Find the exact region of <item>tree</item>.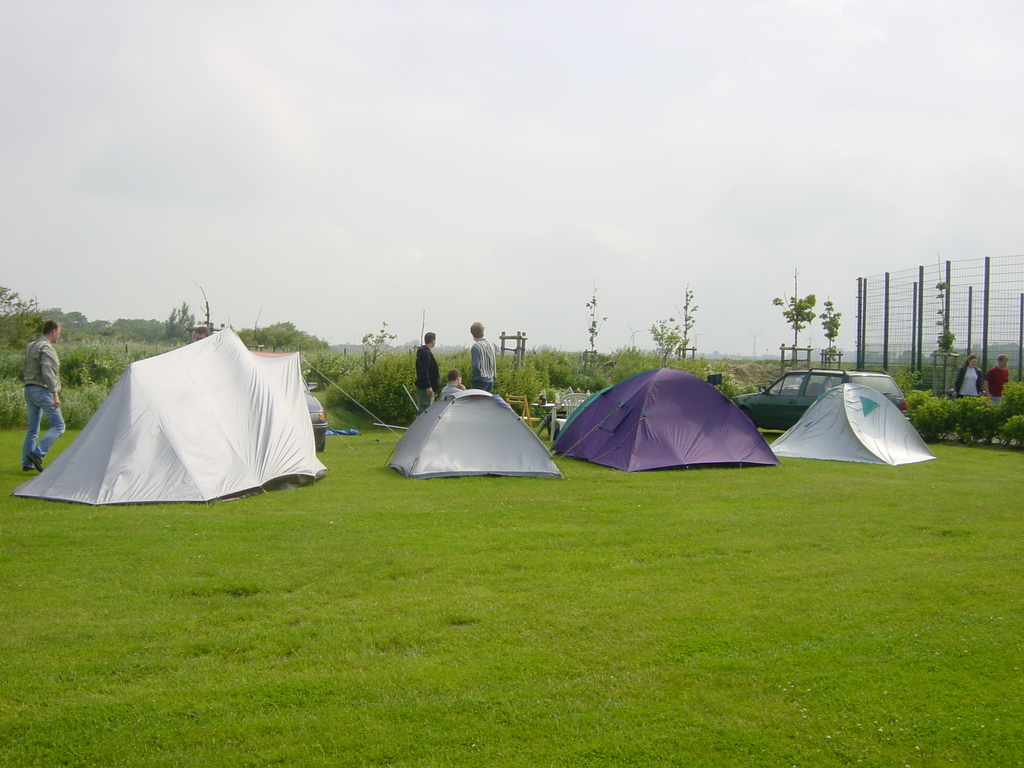
Exact region: bbox(82, 318, 110, 339).
